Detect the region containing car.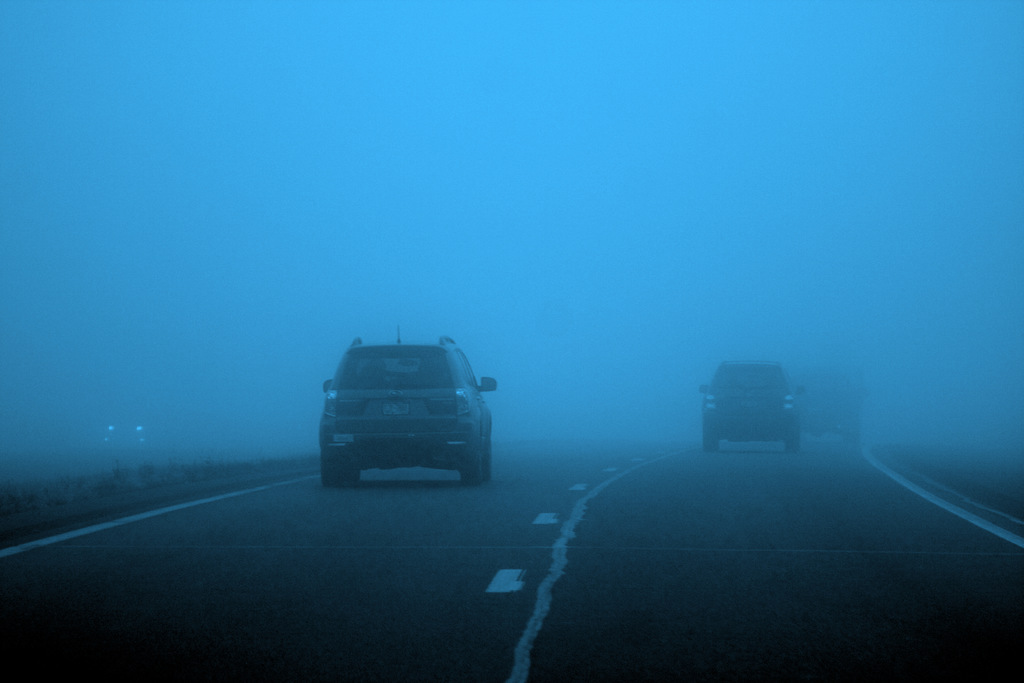
316/331/499/500.
